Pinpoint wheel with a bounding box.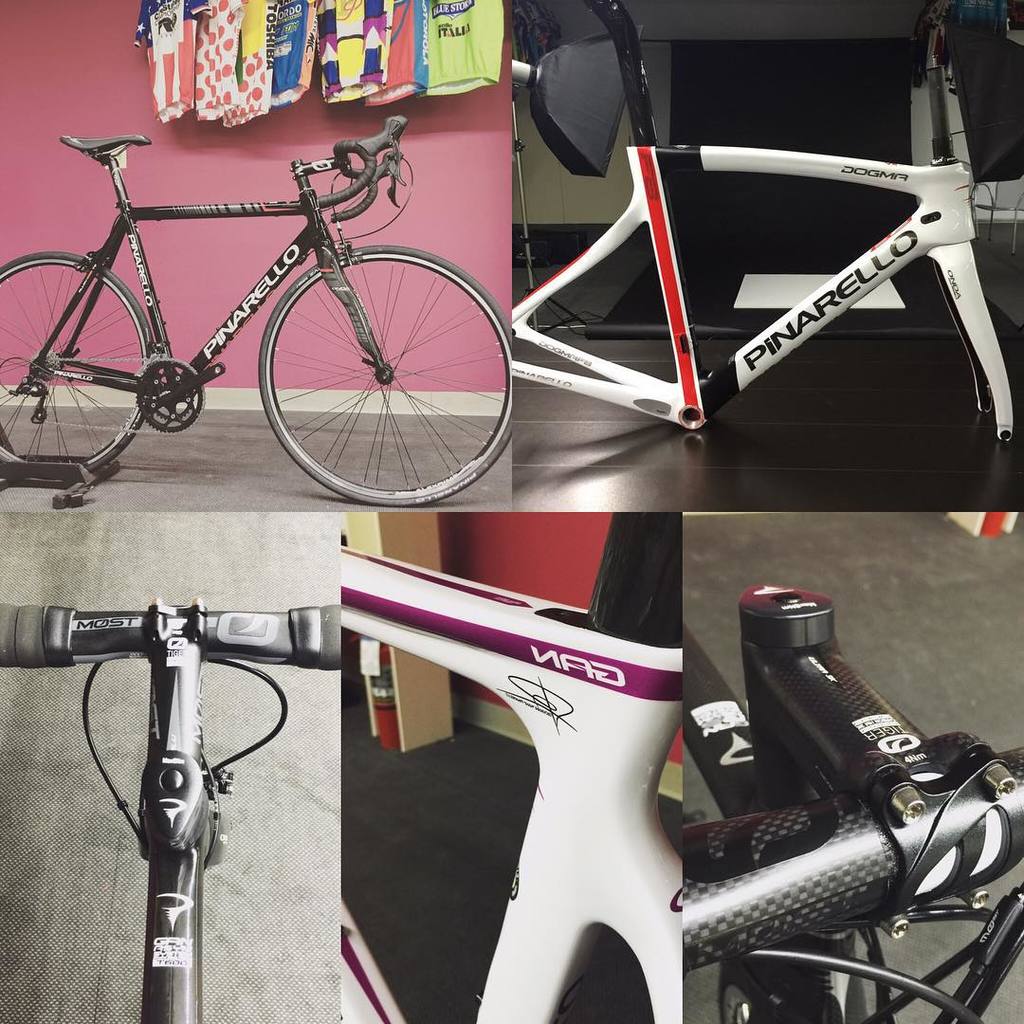
BBox(714, 953, 828, 1023).
